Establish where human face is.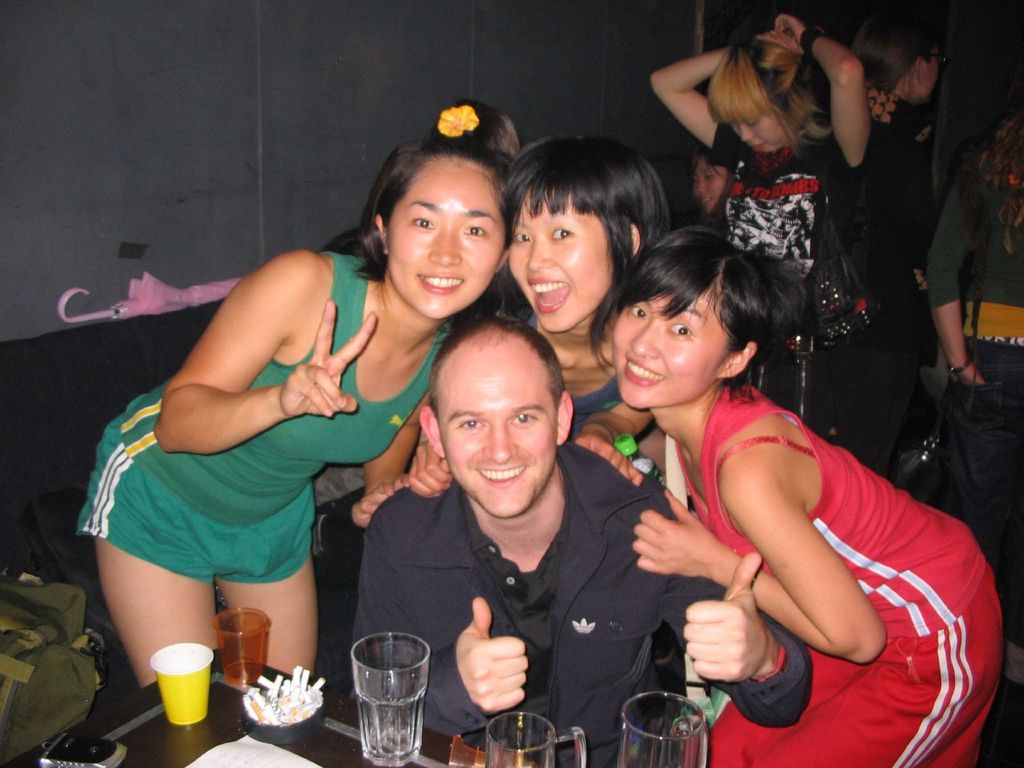
Established at (left=440, top=331, right=563, bottom=532).
